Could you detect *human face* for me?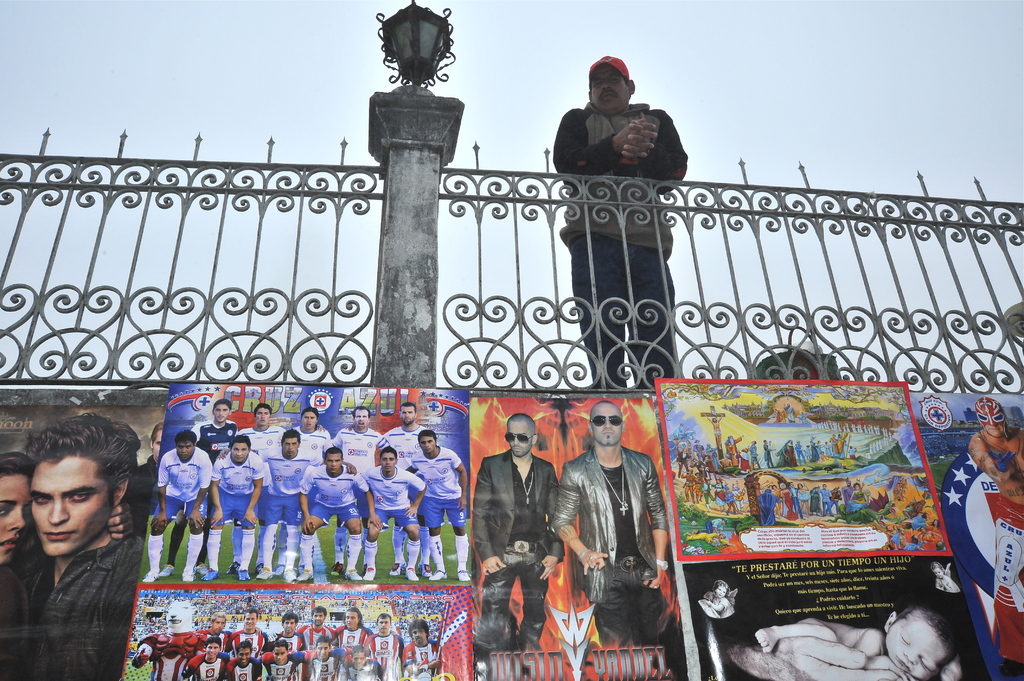
Detection result: {"left": 380, "top": 451, "right": 397, "bottom": 472}.
